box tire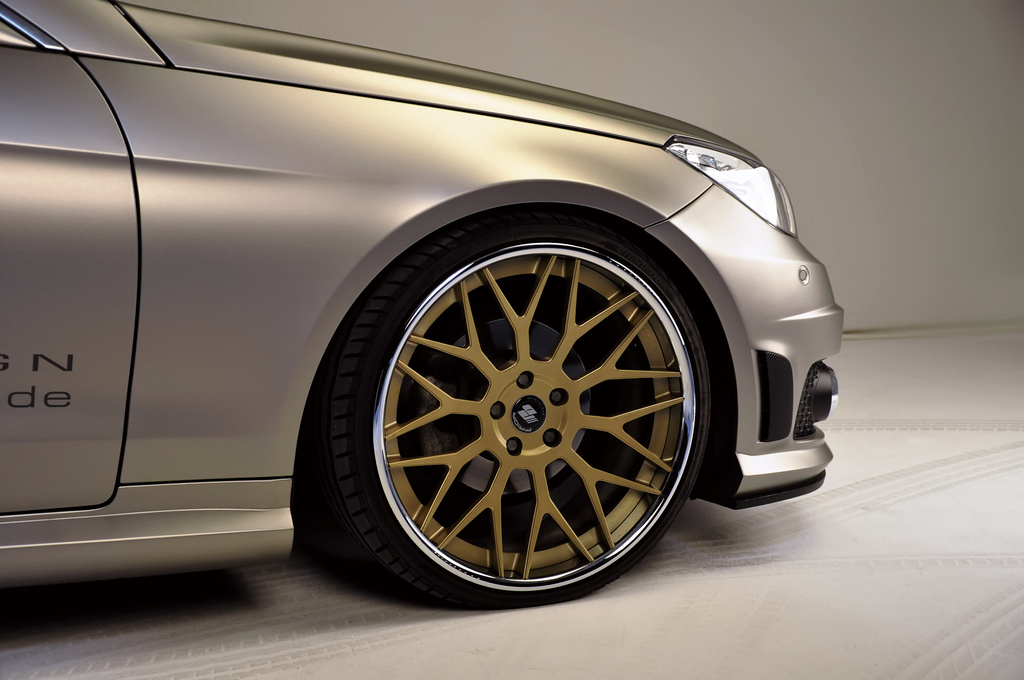
bbox=(350, 206, 733, 609)
